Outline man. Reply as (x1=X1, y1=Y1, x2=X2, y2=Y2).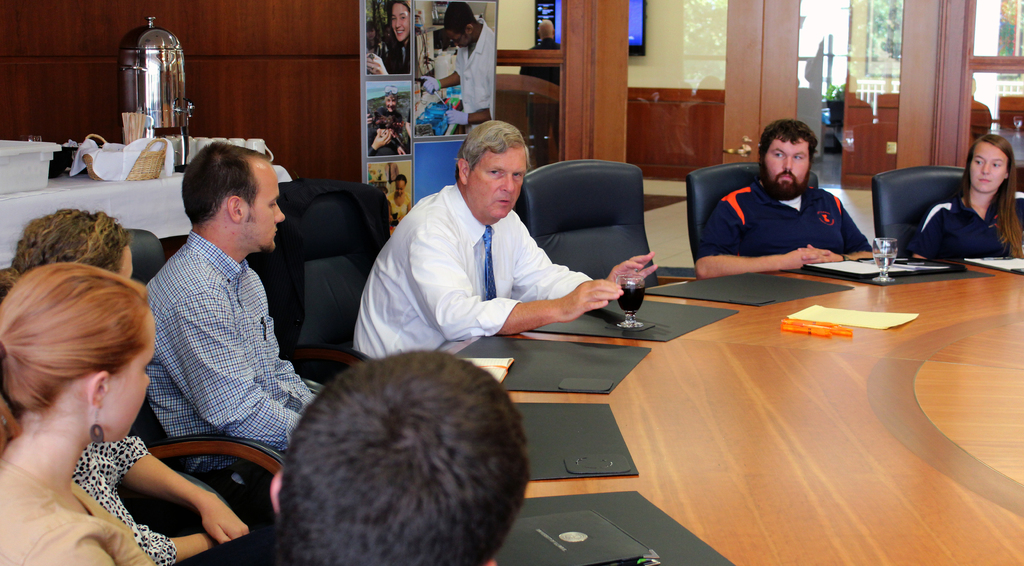
(x1=127, y1=129, x2=348, y2=465).
